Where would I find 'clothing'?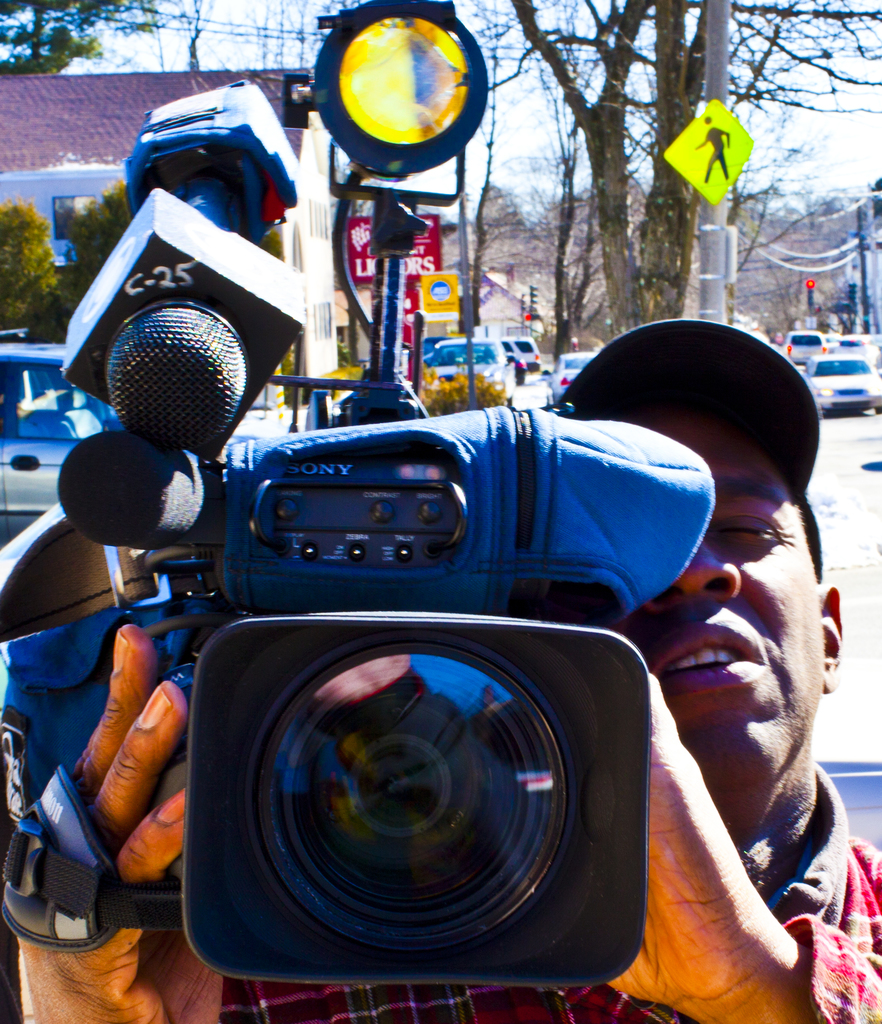
At (220,763,881,1023).
